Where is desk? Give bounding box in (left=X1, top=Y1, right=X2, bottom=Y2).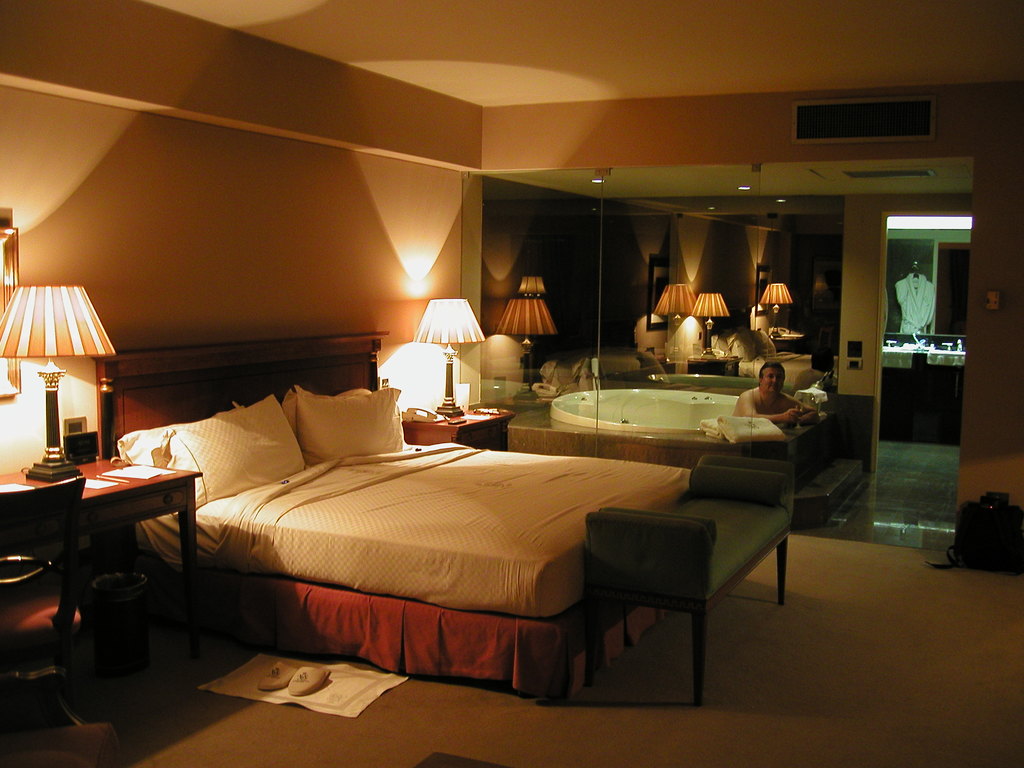
(left=1, top=456, right=198, bottom=647).
